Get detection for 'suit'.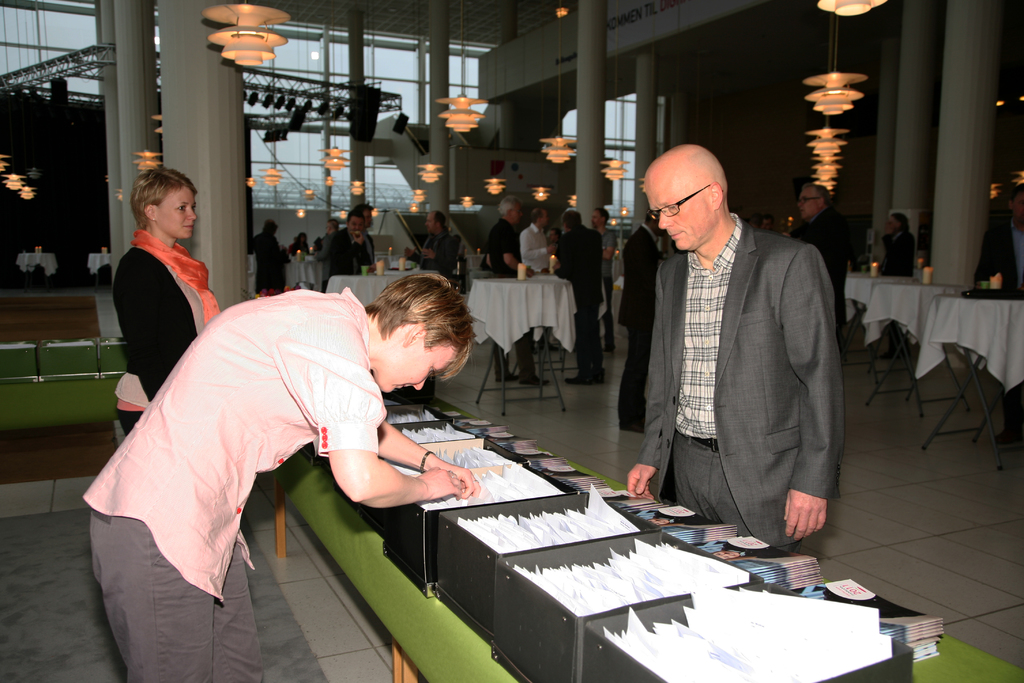
Detection: <region>552, 223, 602, 375</region>.
